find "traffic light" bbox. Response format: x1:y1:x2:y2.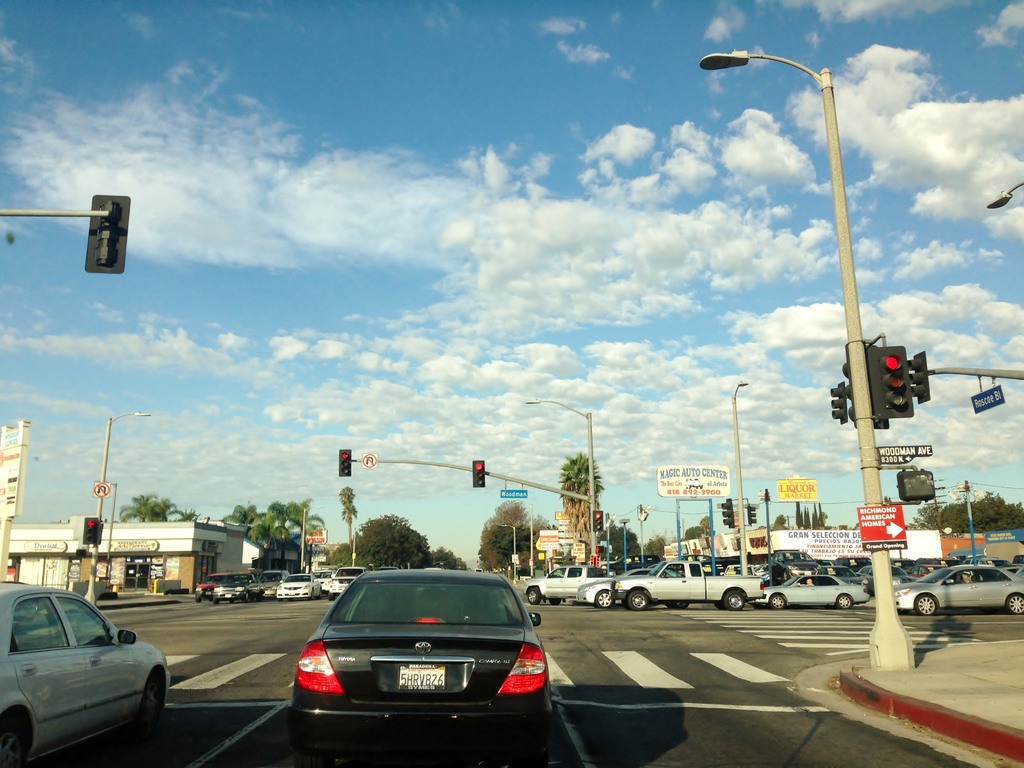
592:511:604:532.
